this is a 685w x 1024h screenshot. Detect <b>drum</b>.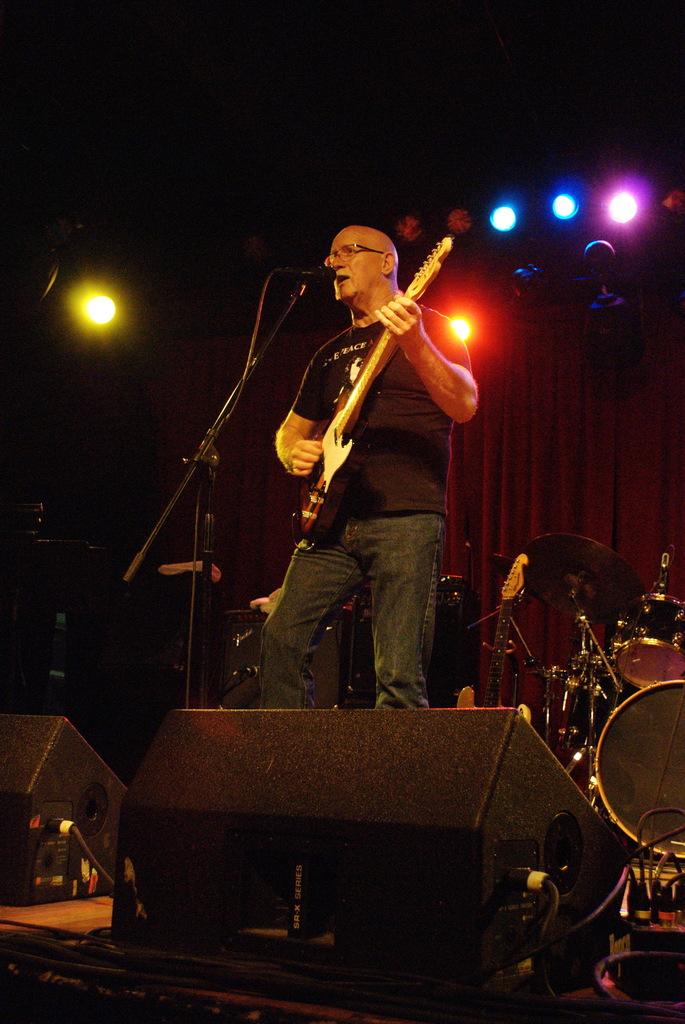
detection(592, 676, 684, 858).
